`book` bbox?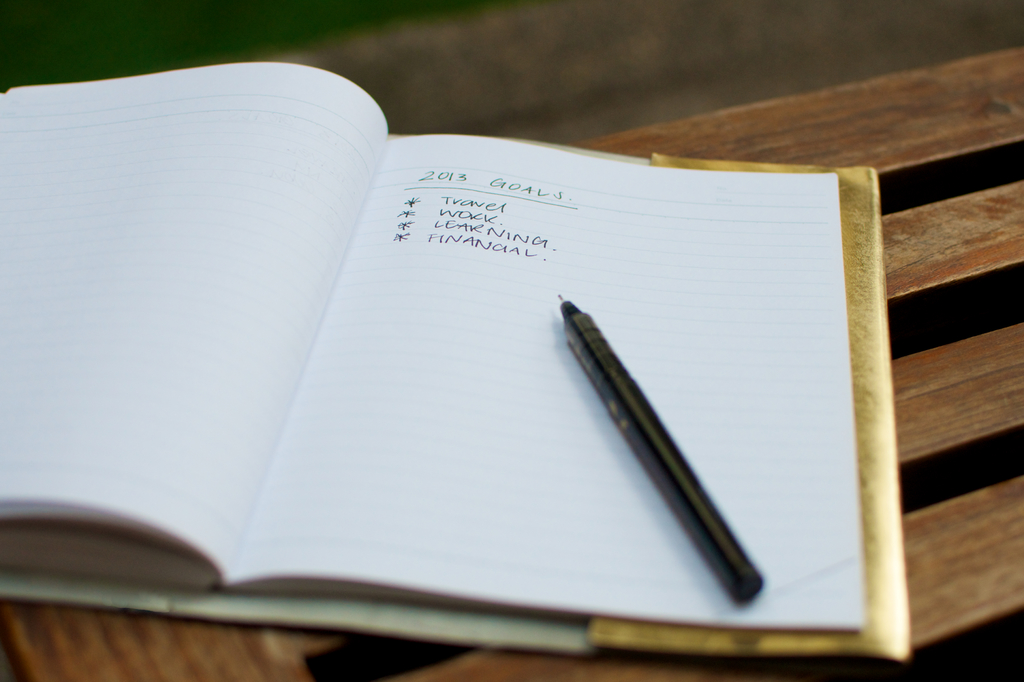
l=5, t=82, r=902, b=671
